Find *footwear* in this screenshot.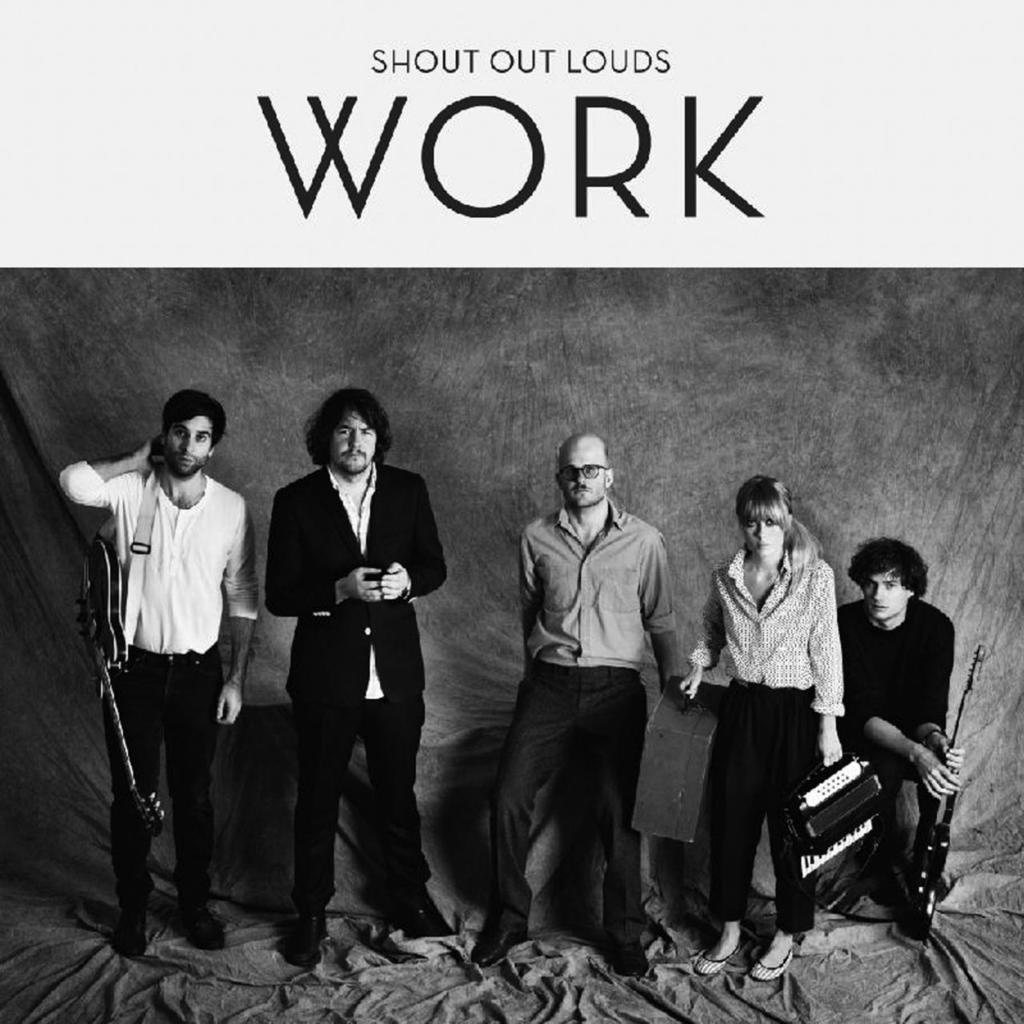
The bounding box for *footwear* is bbox=[174, 918, 226, 948].
